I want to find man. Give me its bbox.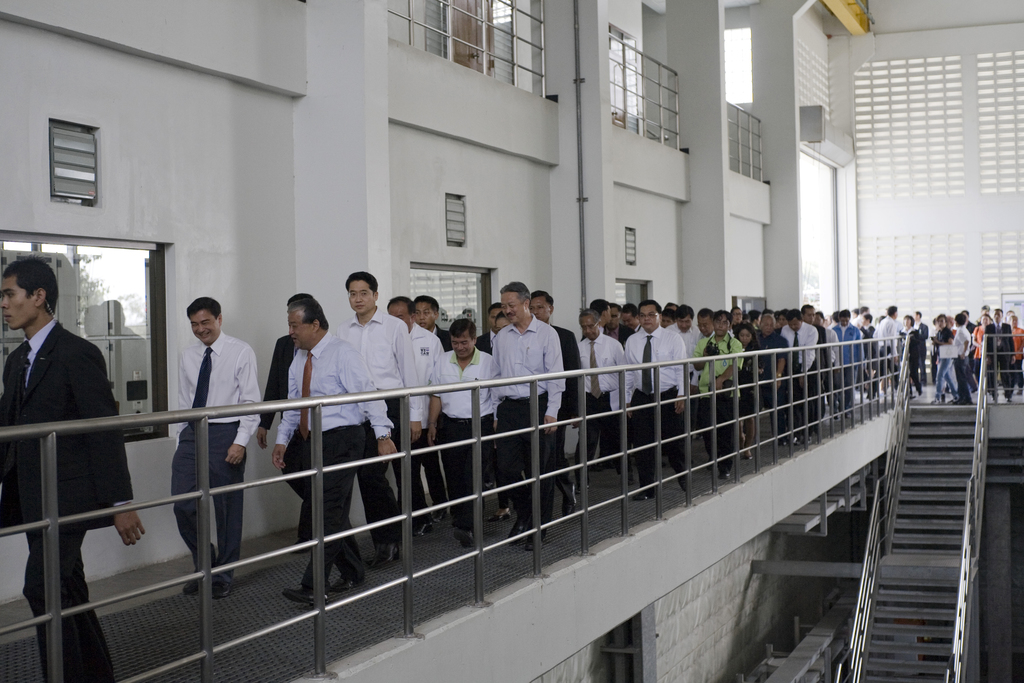
bbox=[278, 295, 397, 604].
